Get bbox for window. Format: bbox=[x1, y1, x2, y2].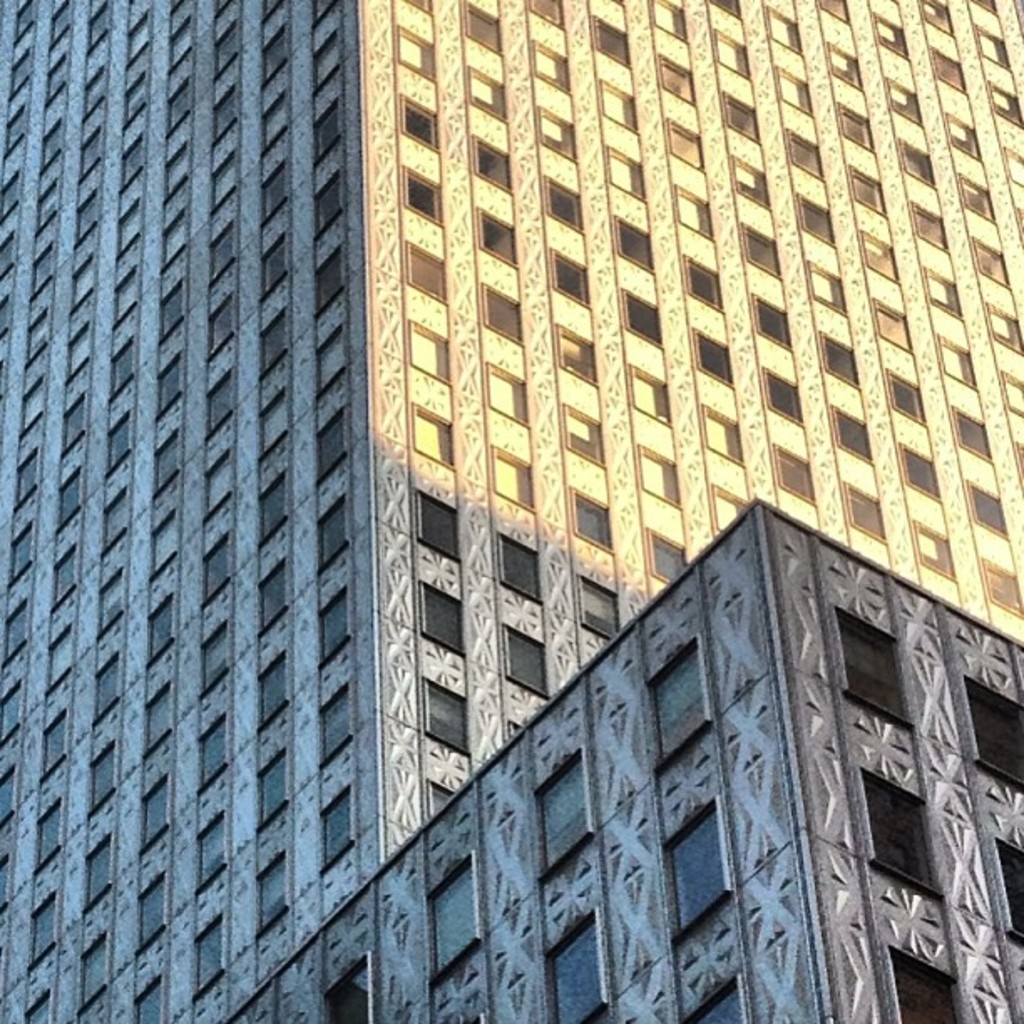
bbox=[832, 408, 868, 458].
